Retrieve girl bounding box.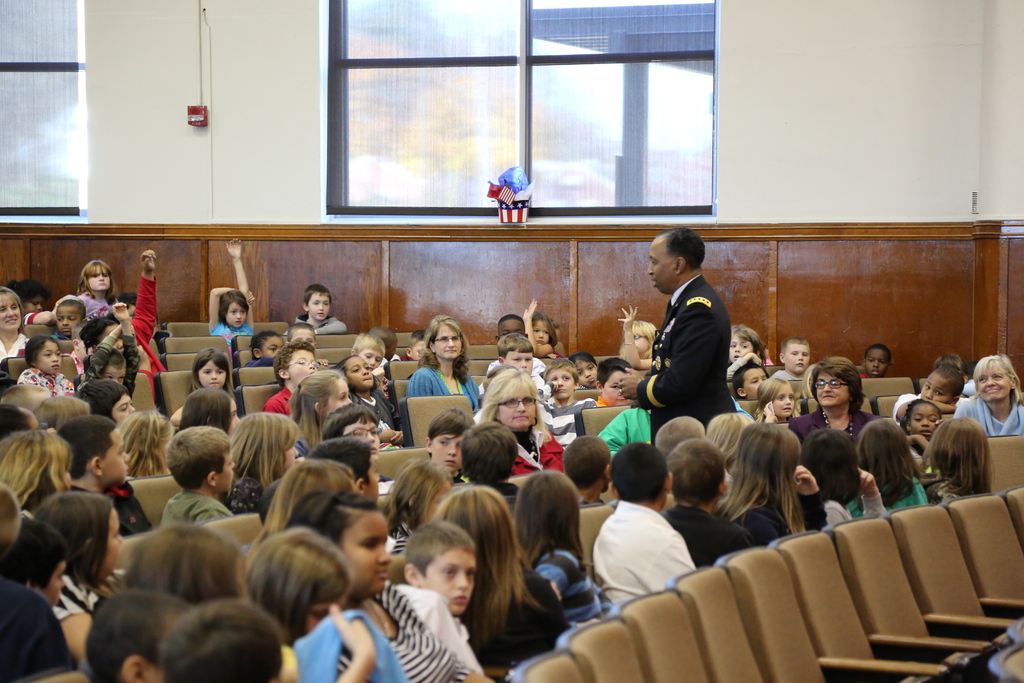
Bounding box: 922 407 982 502.
